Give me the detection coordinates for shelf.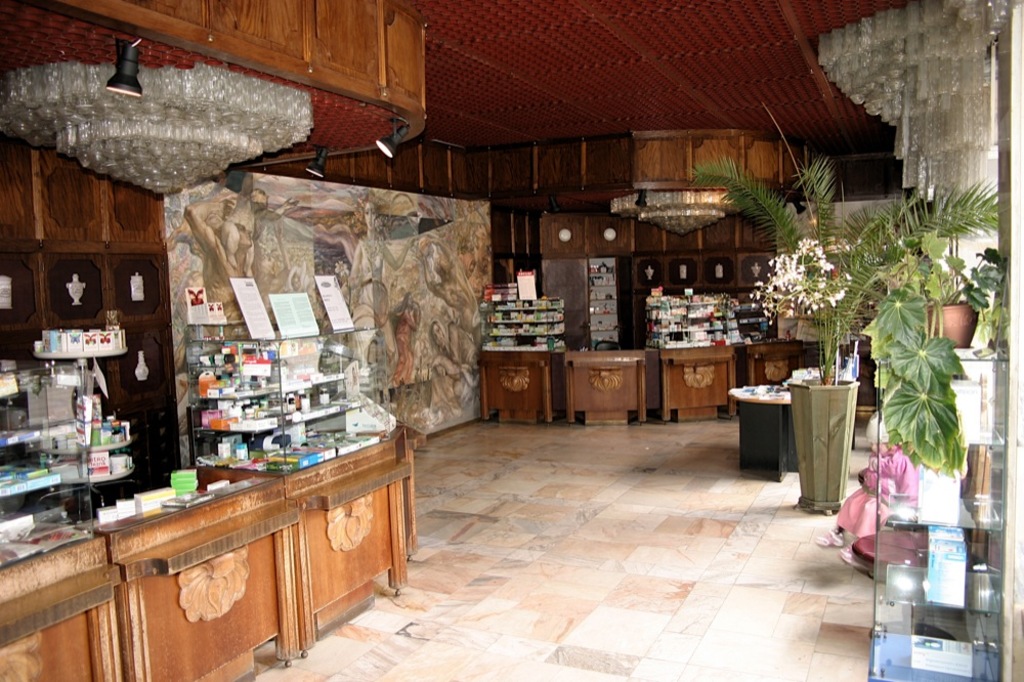
659 349 745 418.
